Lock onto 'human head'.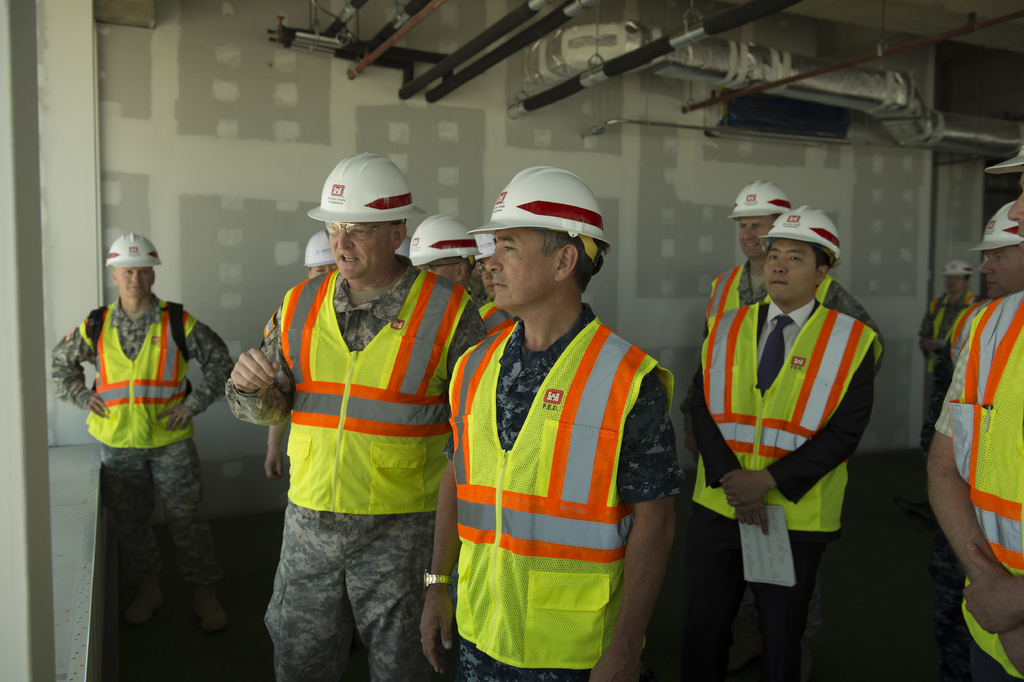
Locked: (x1=944, y1=257, x2=972, y2=301).
